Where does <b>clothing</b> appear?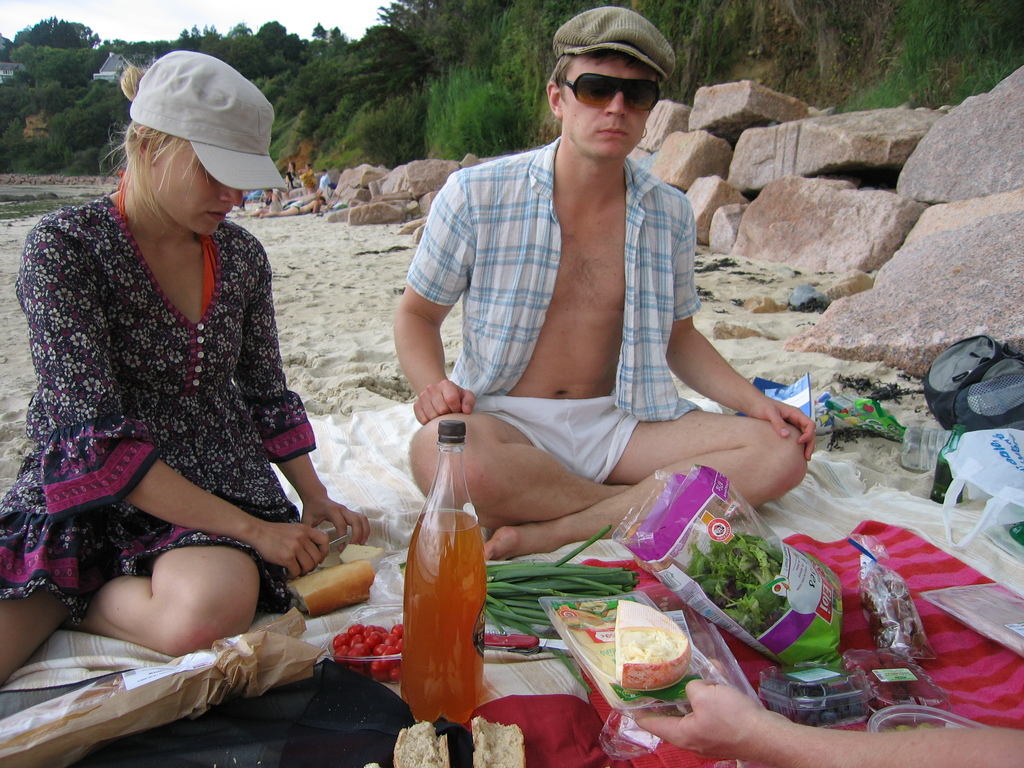
Appears at [x1=321, y1=174, x2=328, y2=189].
